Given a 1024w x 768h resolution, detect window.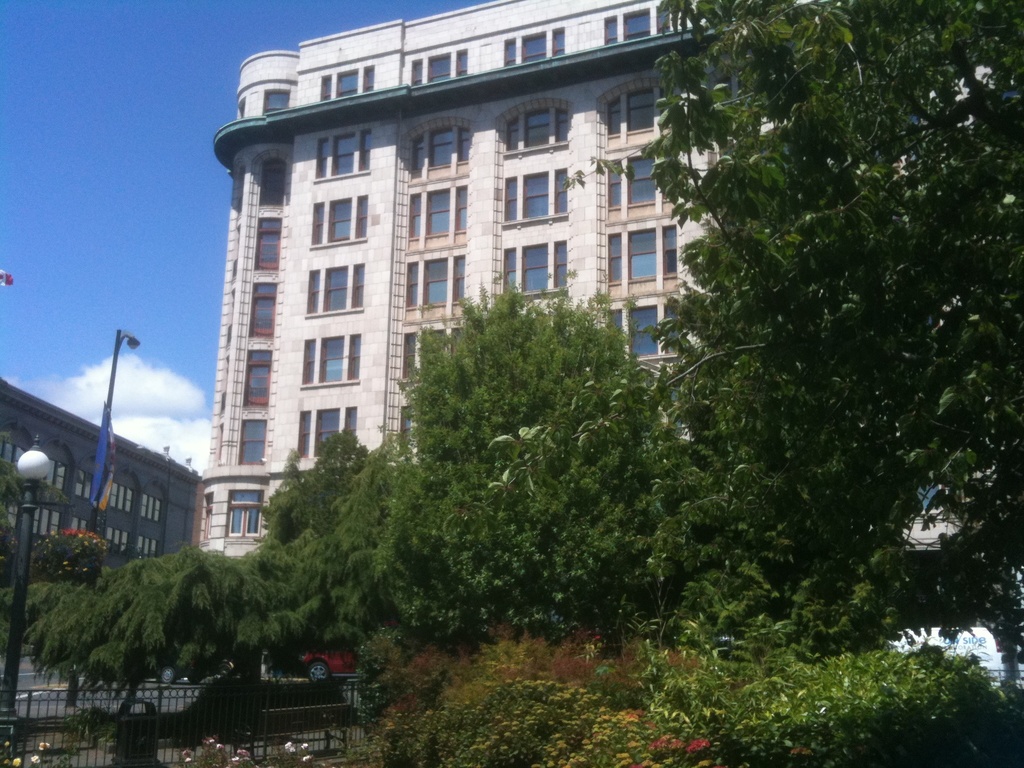
657:8:668:34.
